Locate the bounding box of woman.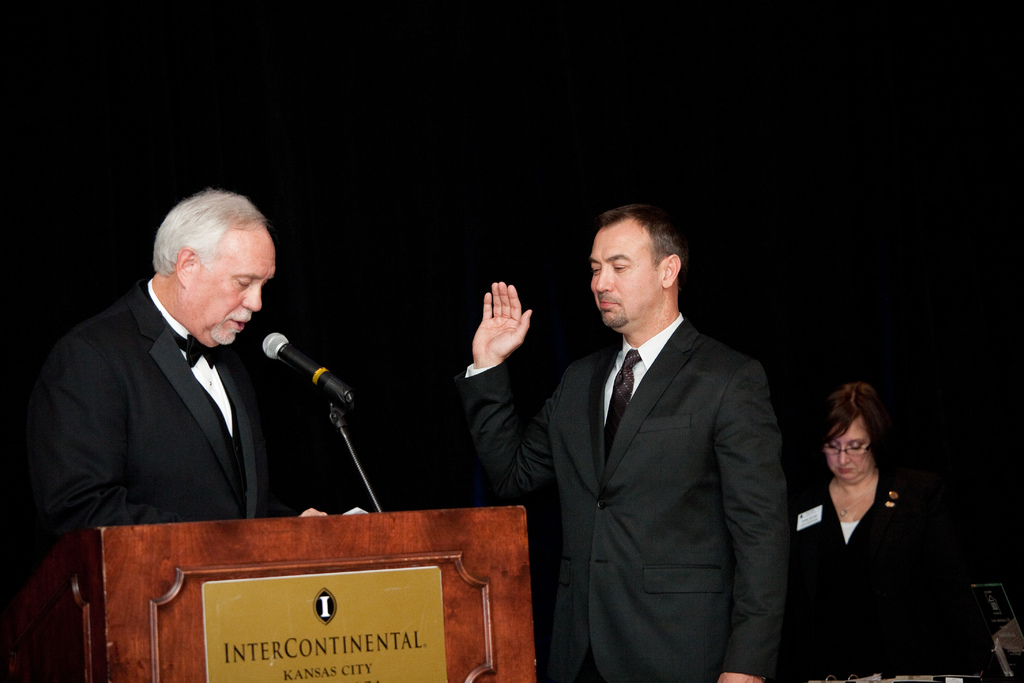
Bounding box: [left=796, top=359, right=941, bottom=671].
